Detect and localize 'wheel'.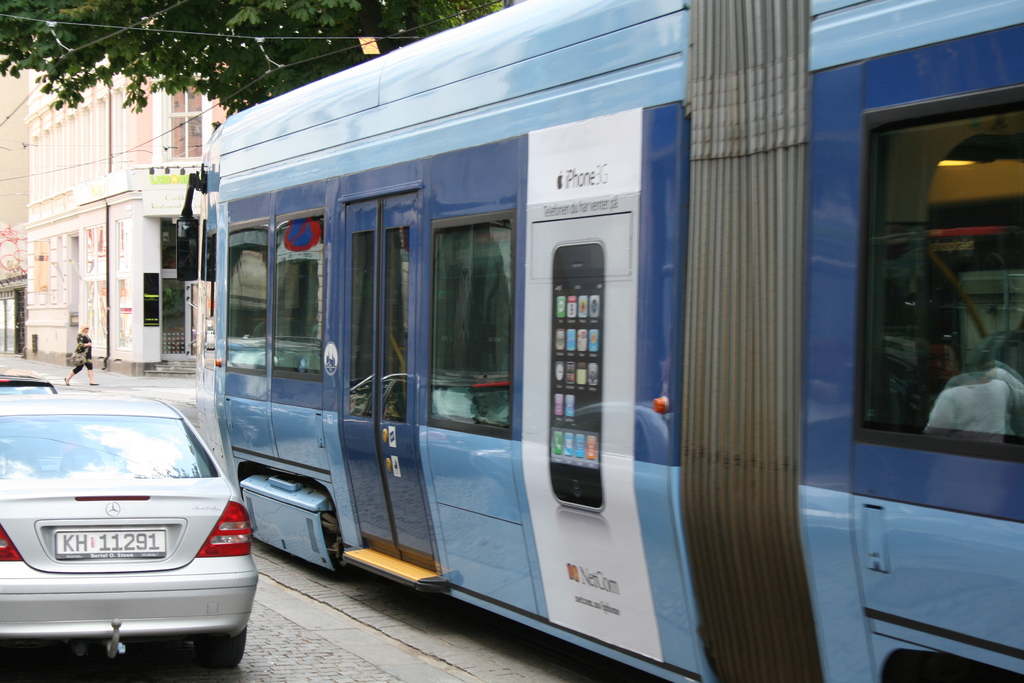
Localized at detection(191, 625, 250, 672).
